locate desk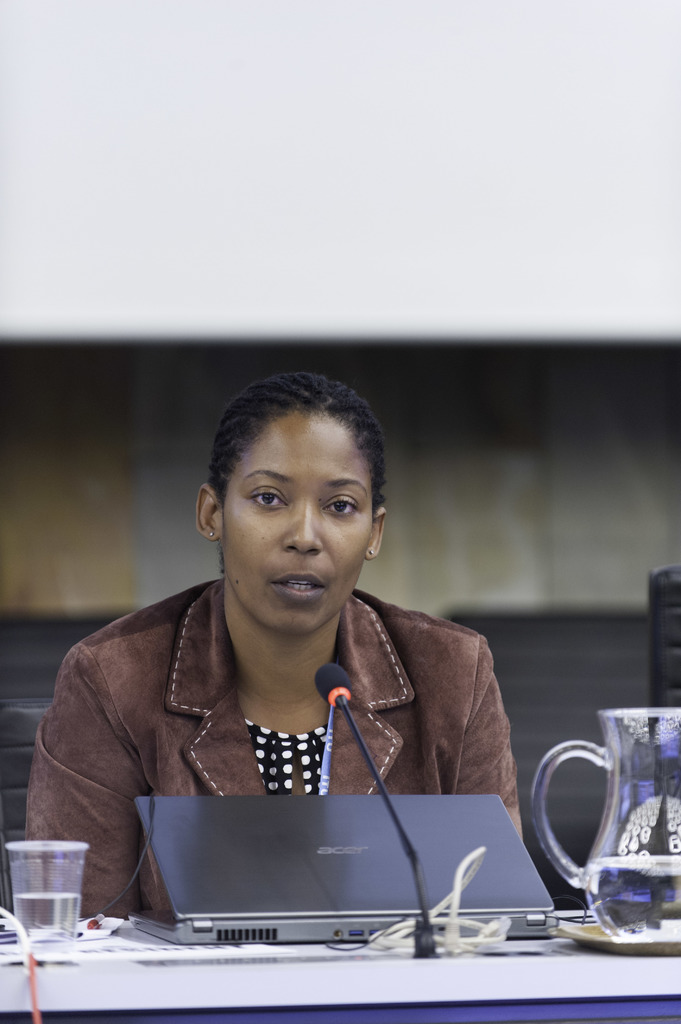
(x1=0, y1=918, x2=680, y2=1023)
